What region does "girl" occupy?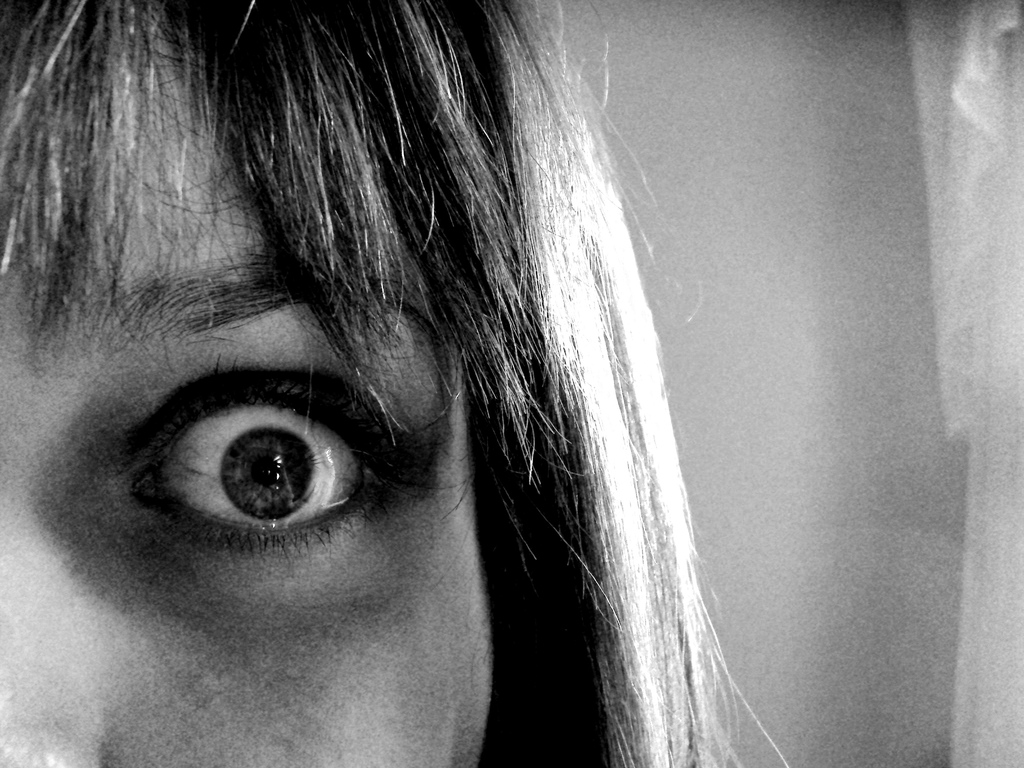
left=0, top=0, right=794, bottom=767.
